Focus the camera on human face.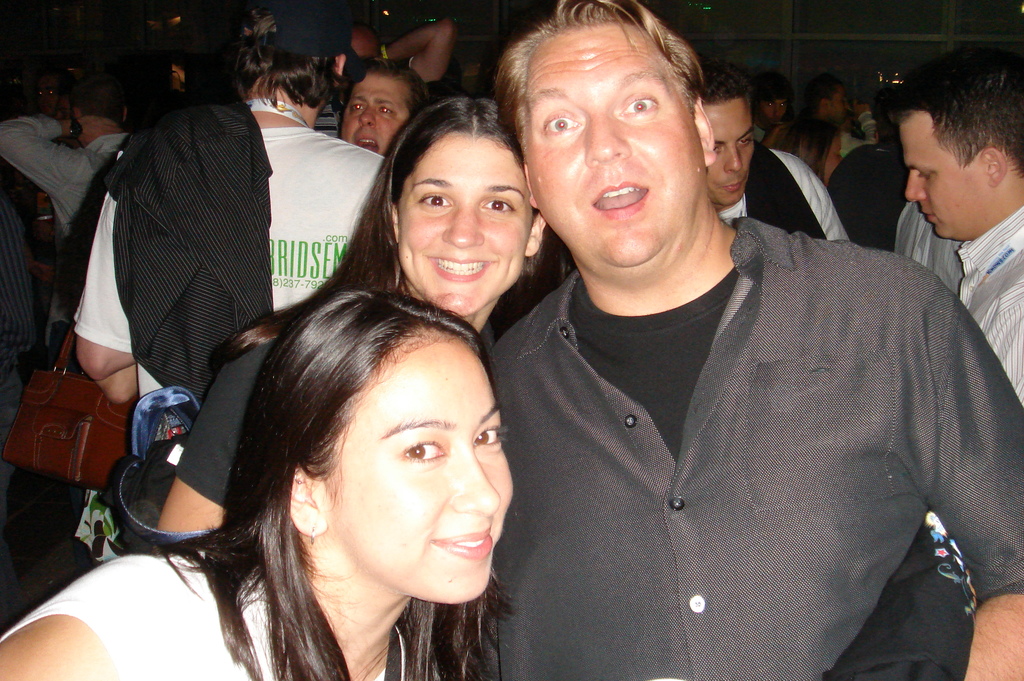
Focus region: bbox=[824, 135, 844, 183].
